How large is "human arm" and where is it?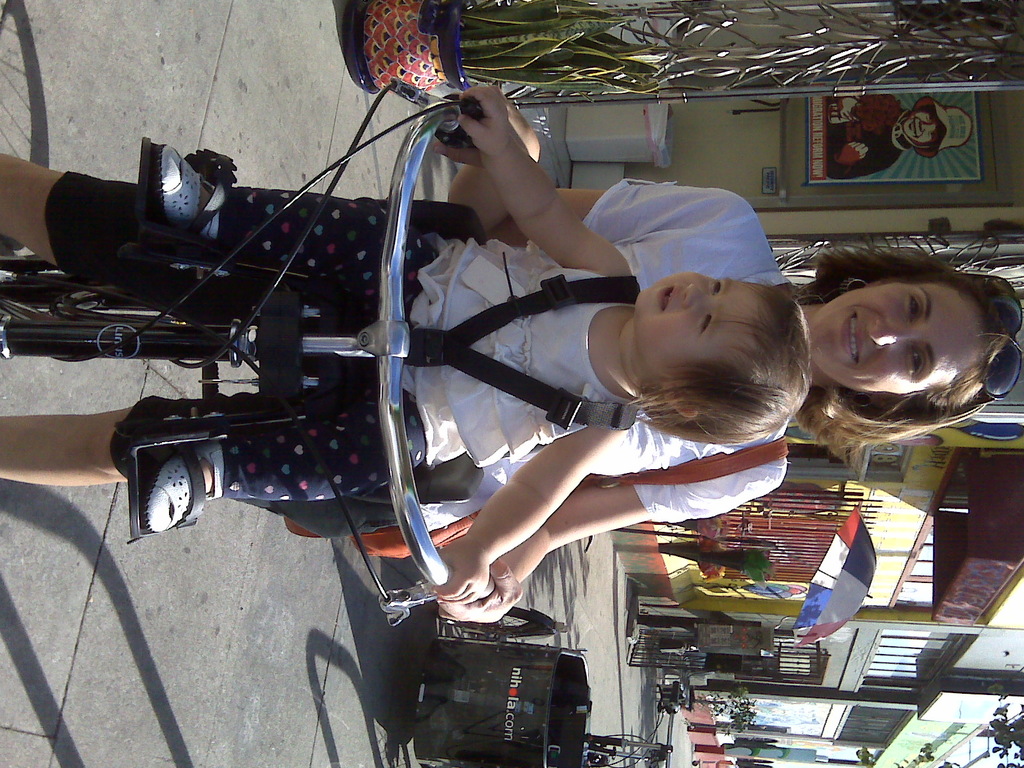
Bounding box: box(429, 431, 620, 604).
